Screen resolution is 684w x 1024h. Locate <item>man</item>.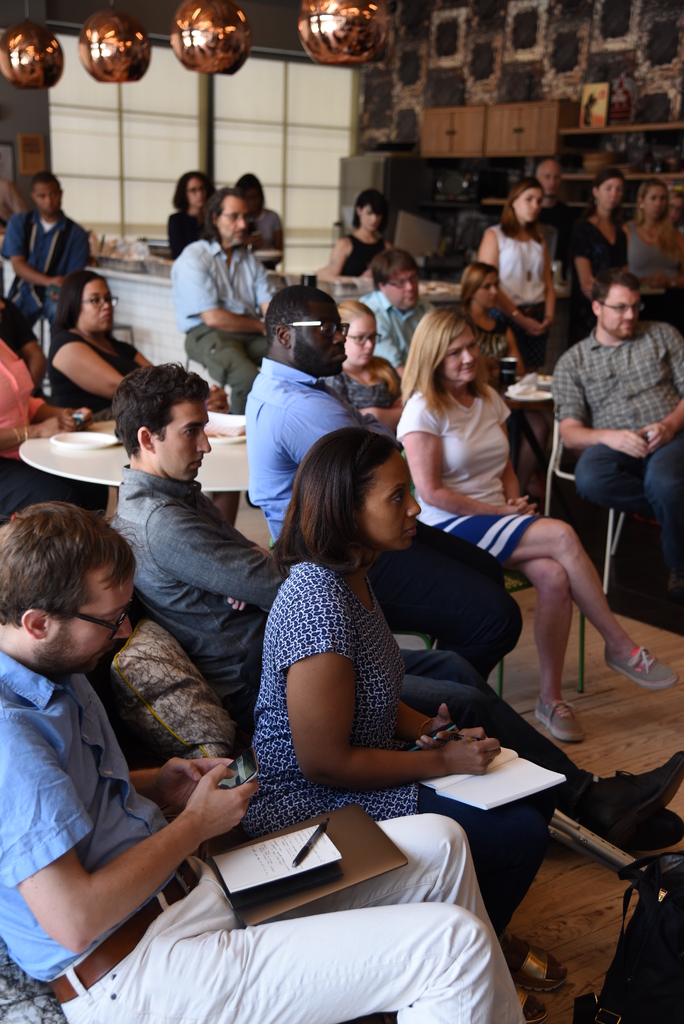
x1=242, y1=285, x2=526, y2=682.
